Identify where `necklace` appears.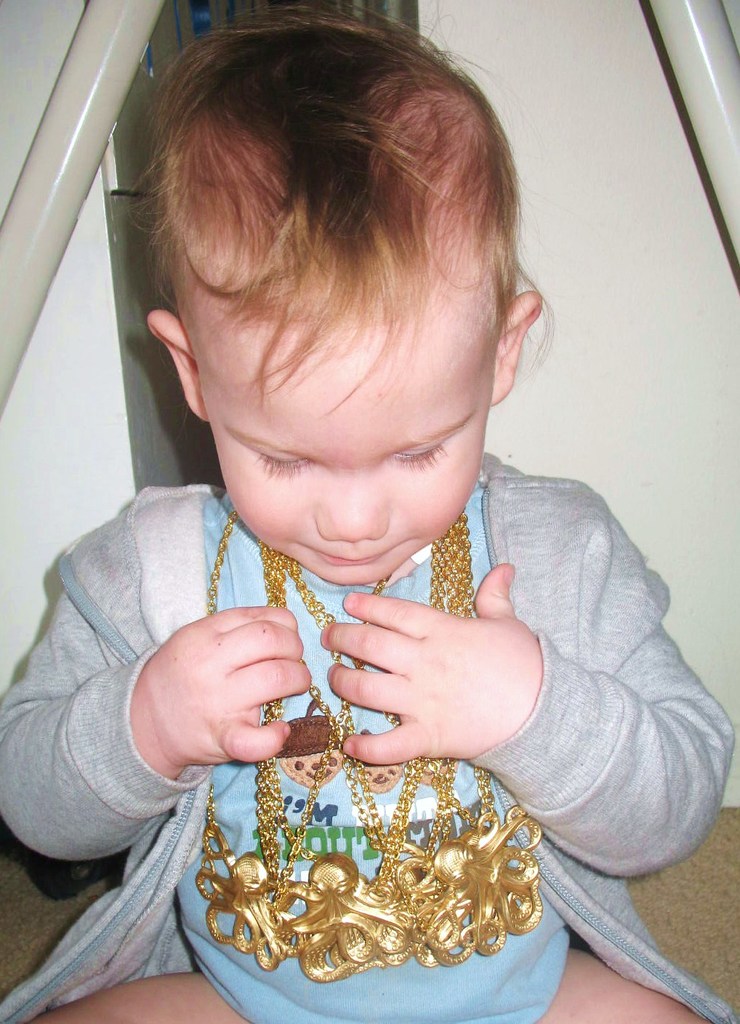
Appears at {"x1": 195, "y1": 515, "x2": 544, "y2": 983}.
